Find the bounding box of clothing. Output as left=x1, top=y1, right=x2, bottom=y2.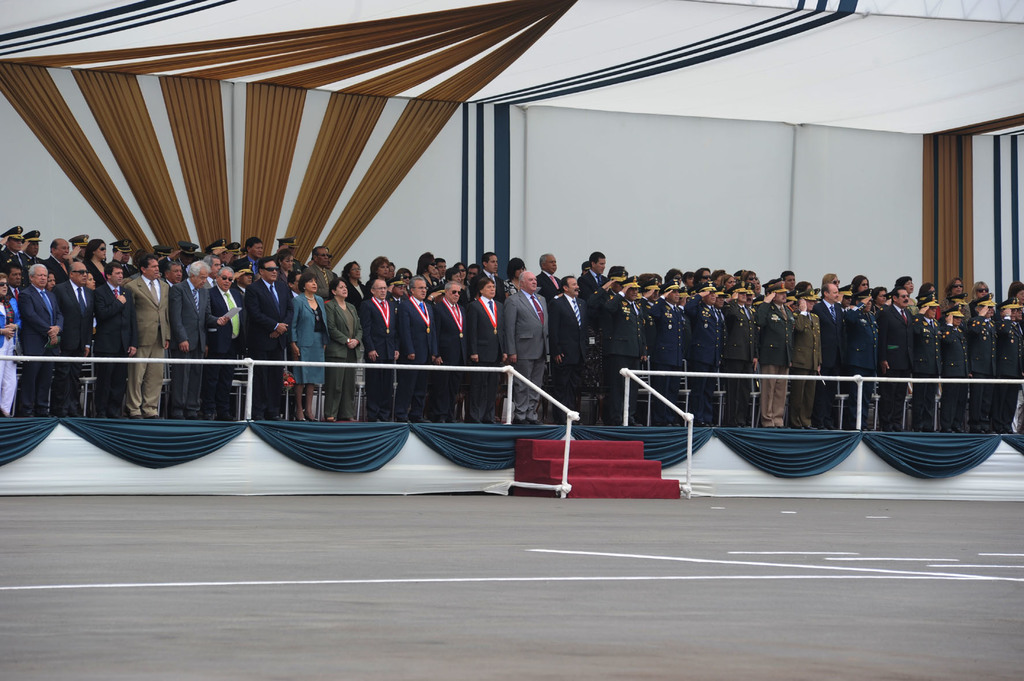
left=246, top=280, right=301, bottom=408.
